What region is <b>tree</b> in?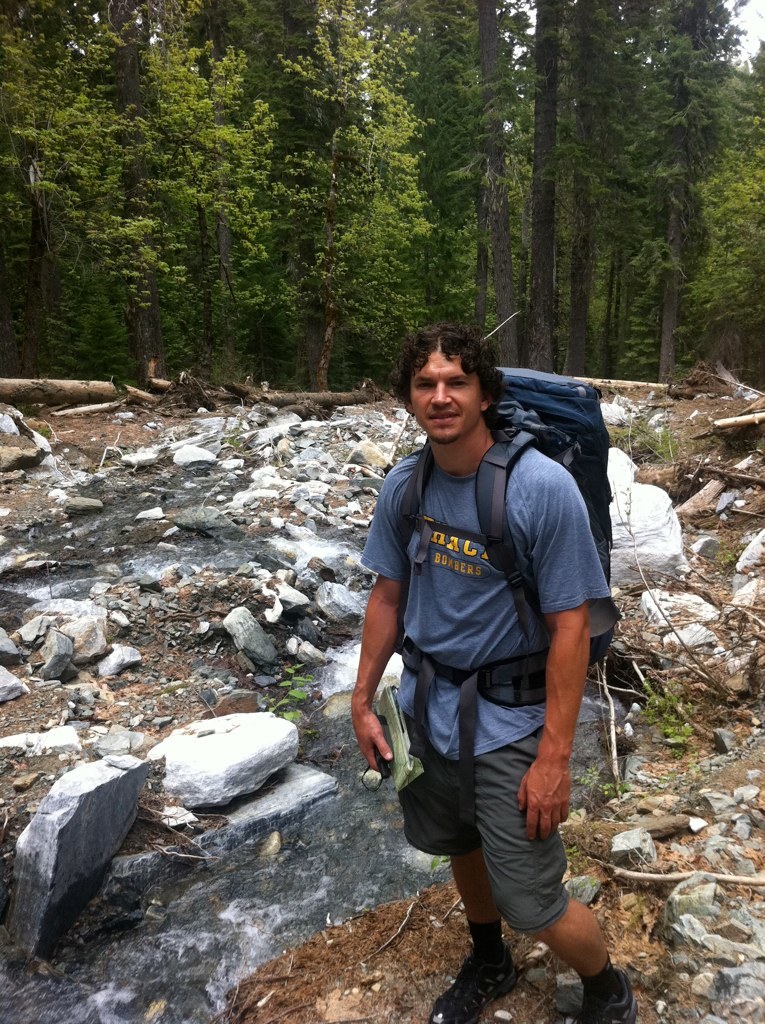
bbox(379, 0, 505, 360).
